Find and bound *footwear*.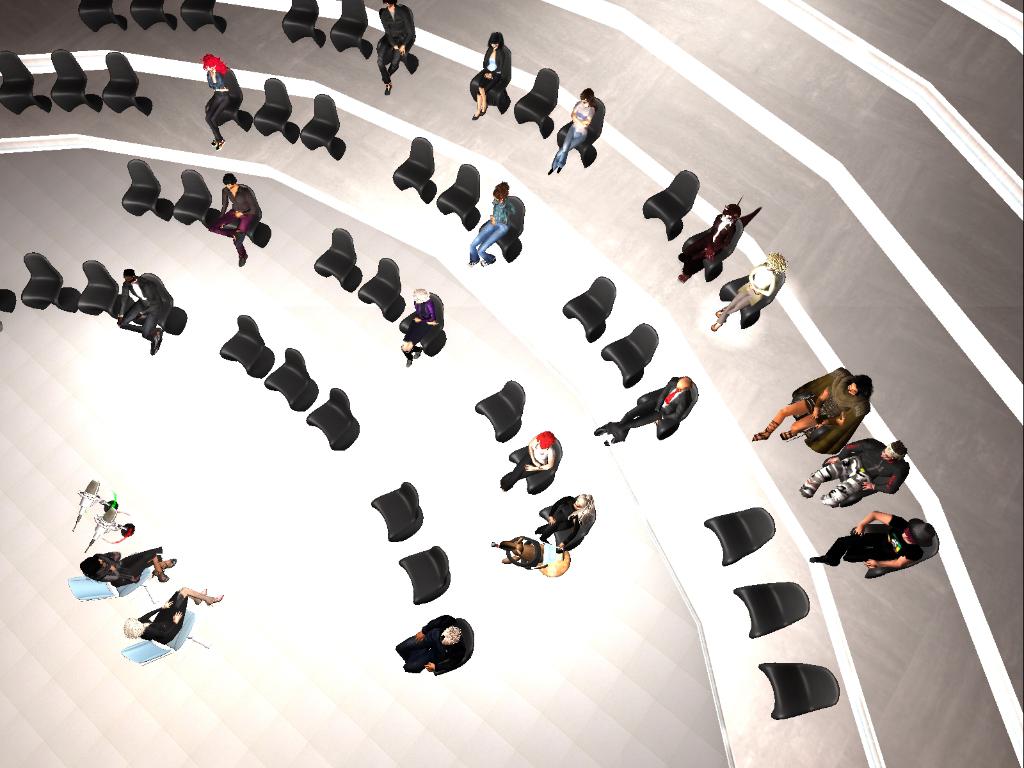
Bound: <box>149,347,157,358</box>.
